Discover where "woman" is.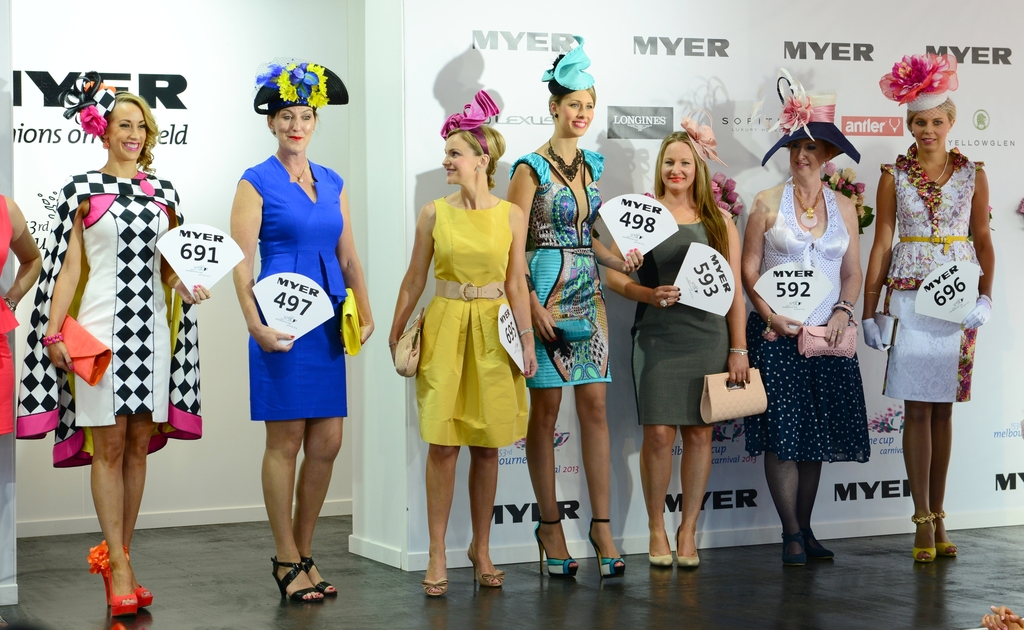
Discovered at <bbox>501, 22, 644, 601</bbox>.
